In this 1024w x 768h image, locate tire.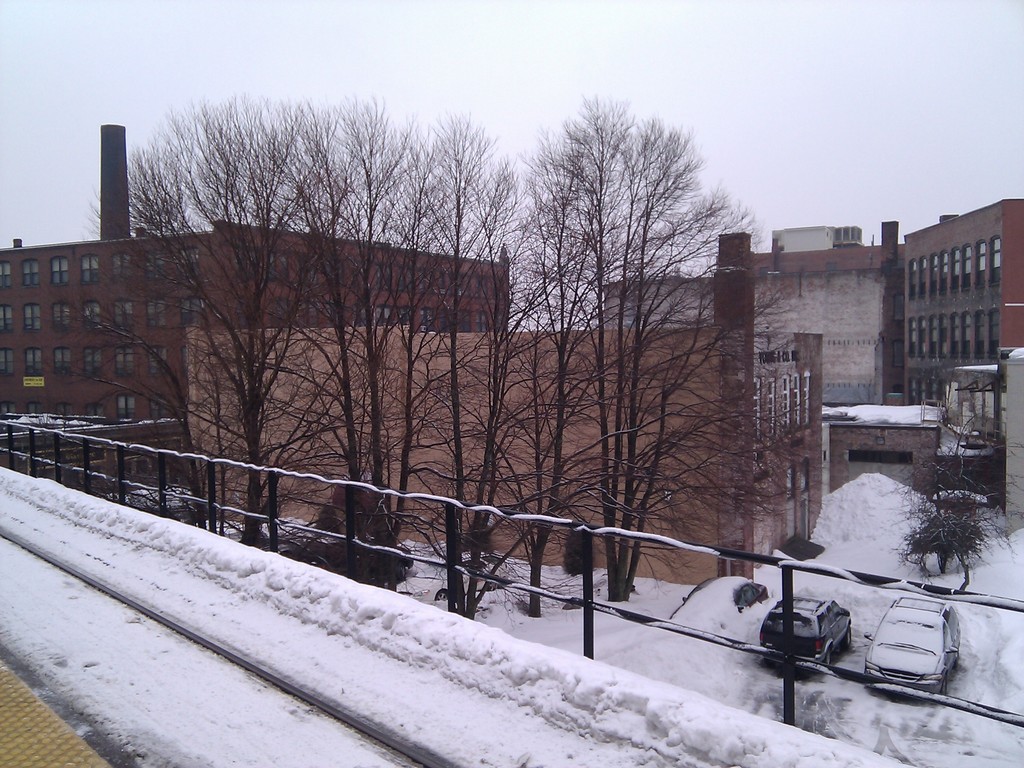
Bounding box: select_region(844, 630, 853, 646).
